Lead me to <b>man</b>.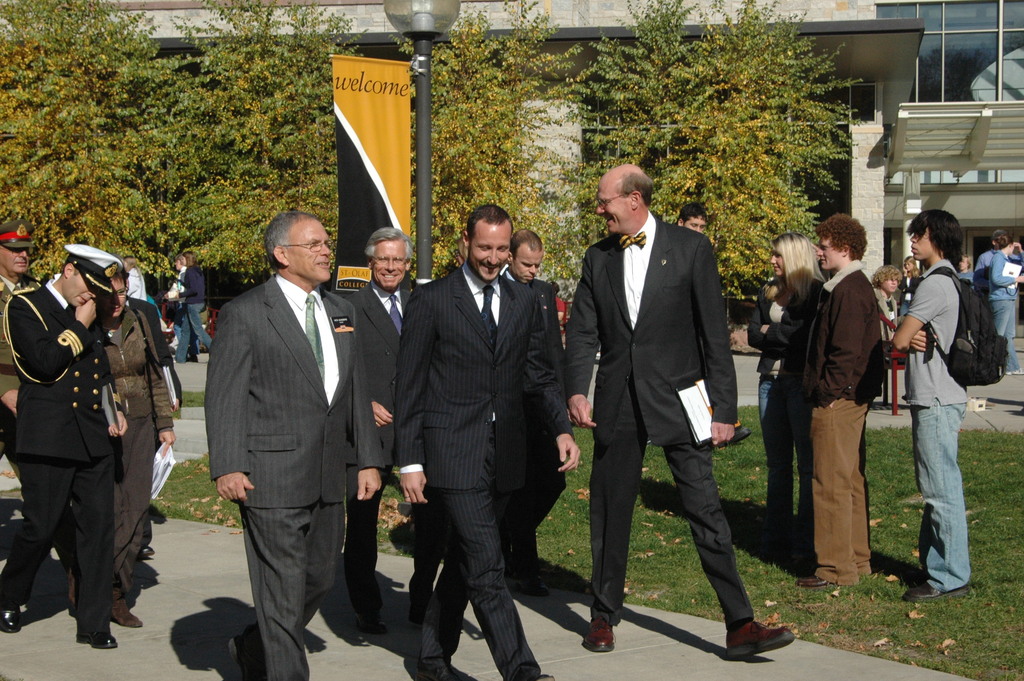
Lead to 676, 203, 708, 229.
